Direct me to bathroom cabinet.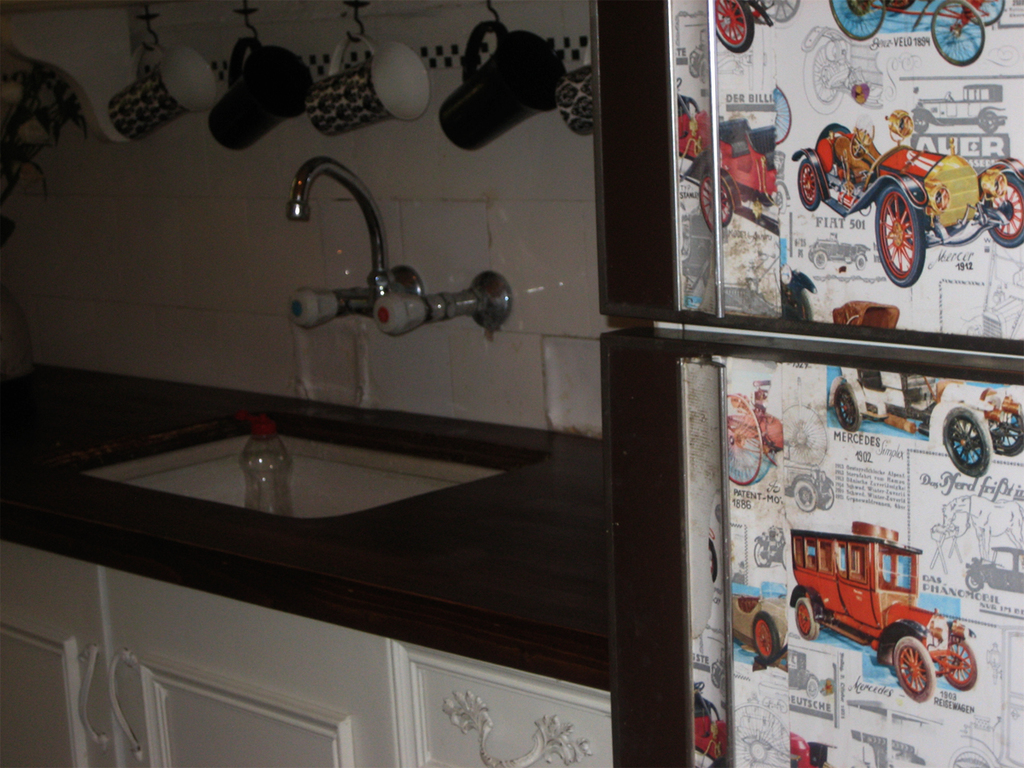
Direction: crop(0, 532, 616, 767).
